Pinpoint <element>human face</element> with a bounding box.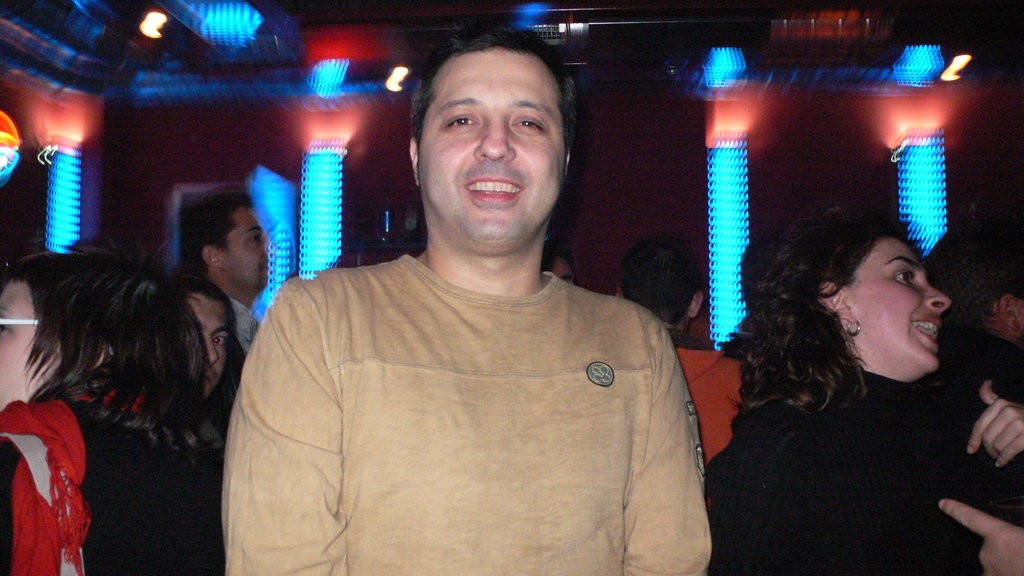
l=850, t=234, r=954, b=370.
